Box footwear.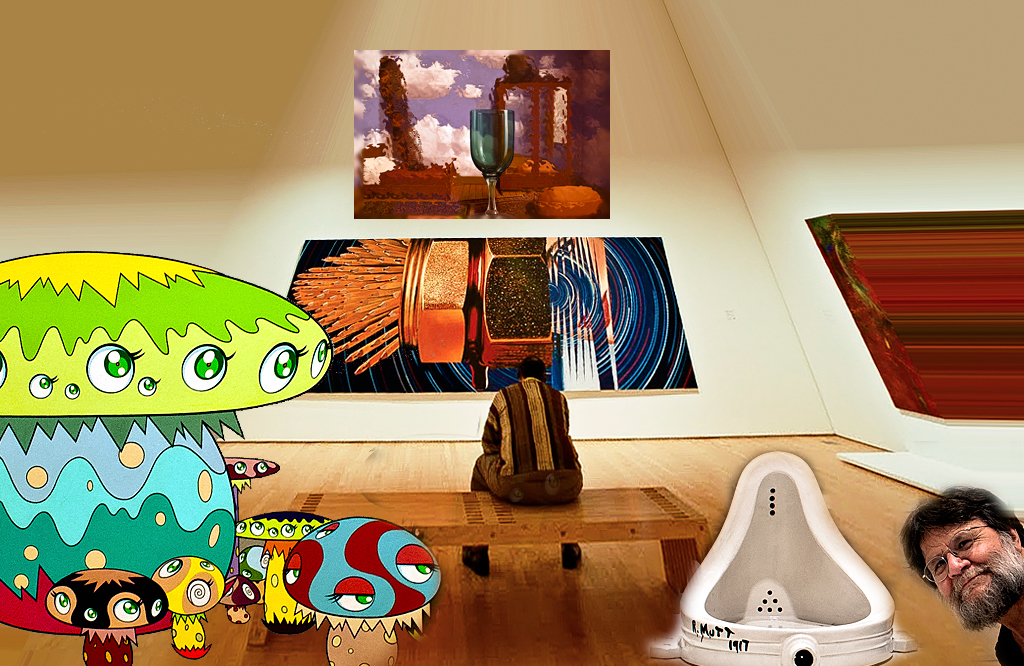
box(461, 547, 491, 583).
